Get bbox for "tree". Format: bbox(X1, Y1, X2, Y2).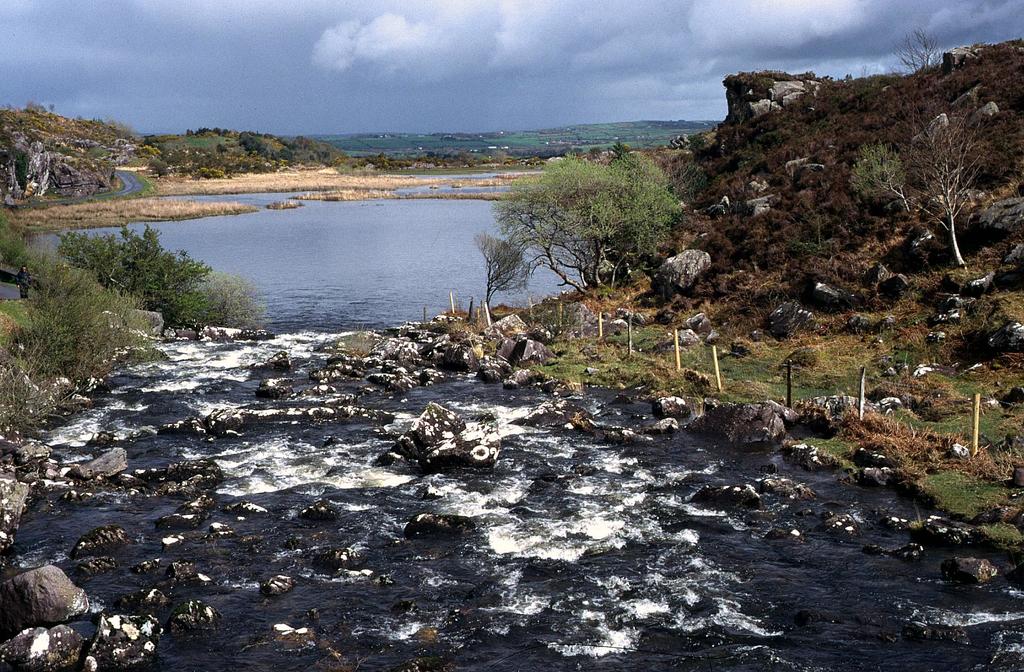
bbox(850, 143, 911, 206).
